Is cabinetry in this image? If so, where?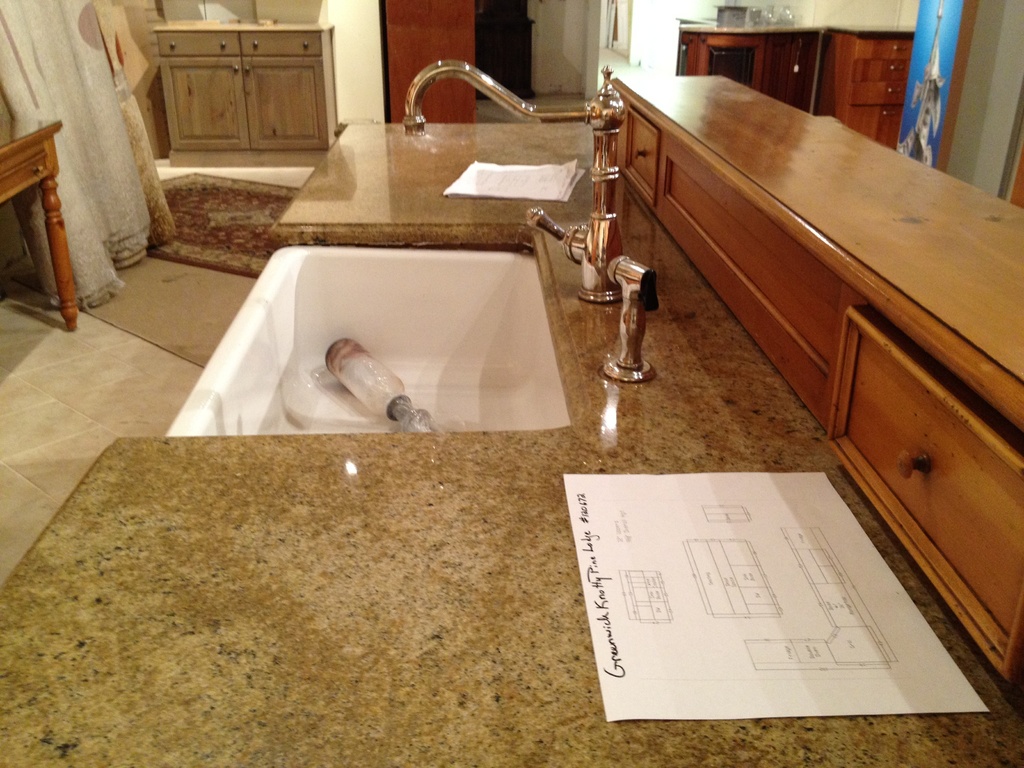
Yes, at bbox(618, 69, 1023, 698).
